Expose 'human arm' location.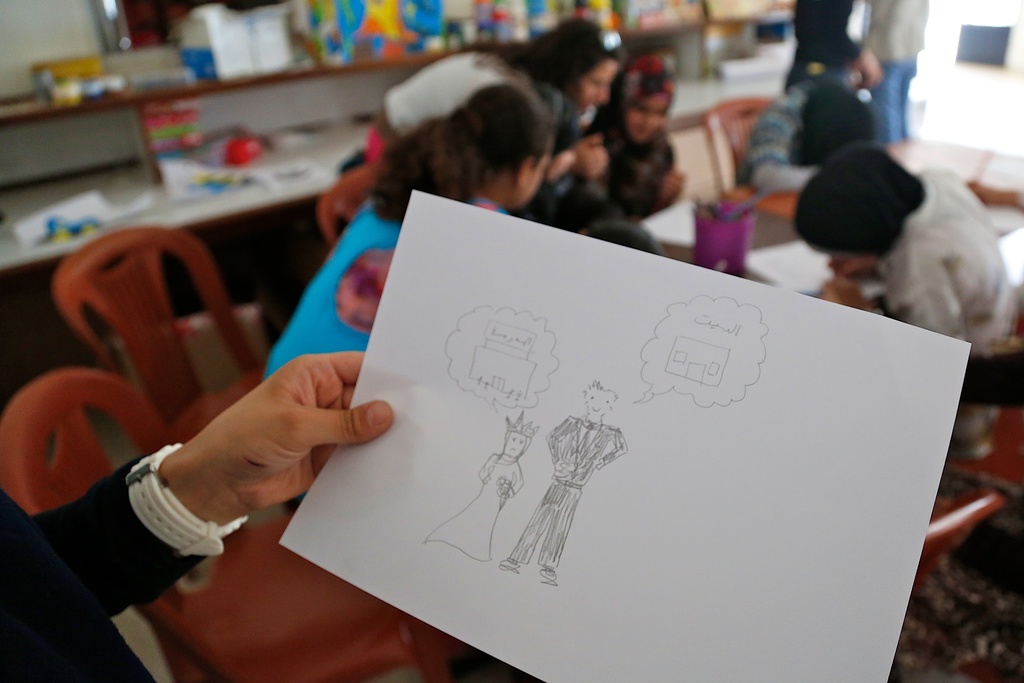
Exposed at bbox=(548, 415, 568, 468).
